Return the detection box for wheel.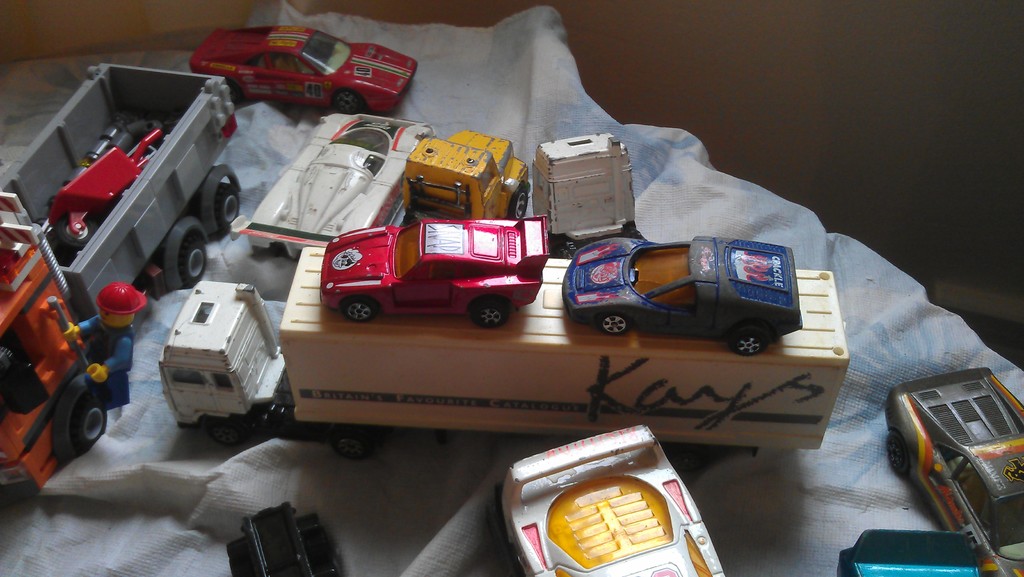
(x1=729, y1=330, x2=766, y2=355).
